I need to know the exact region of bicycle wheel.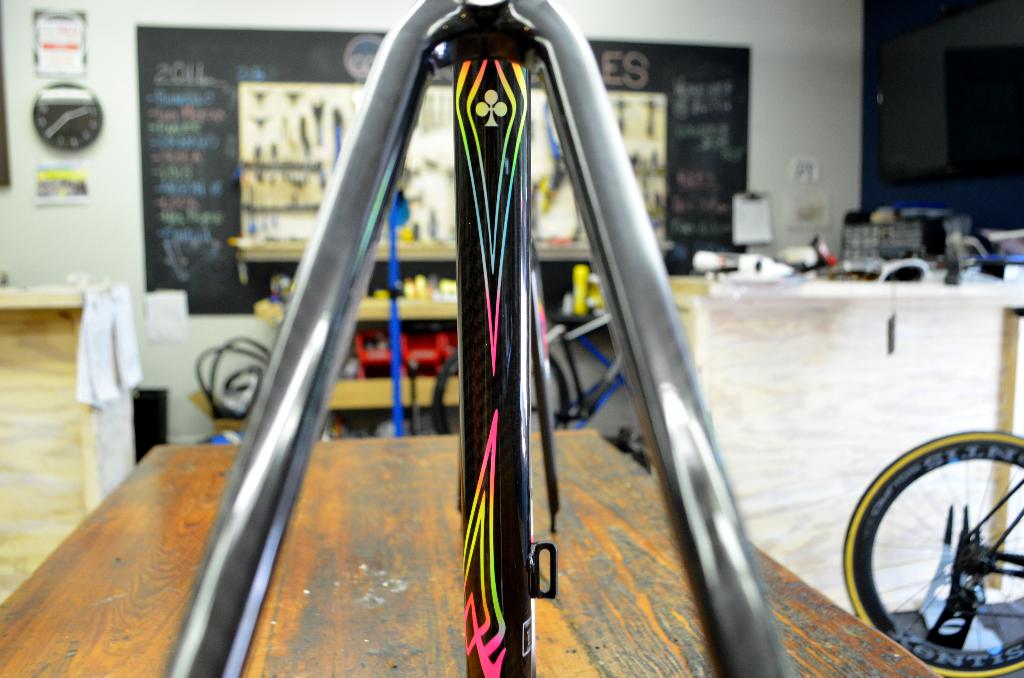
Region: bbox=(851, 430, 1023, 672).
